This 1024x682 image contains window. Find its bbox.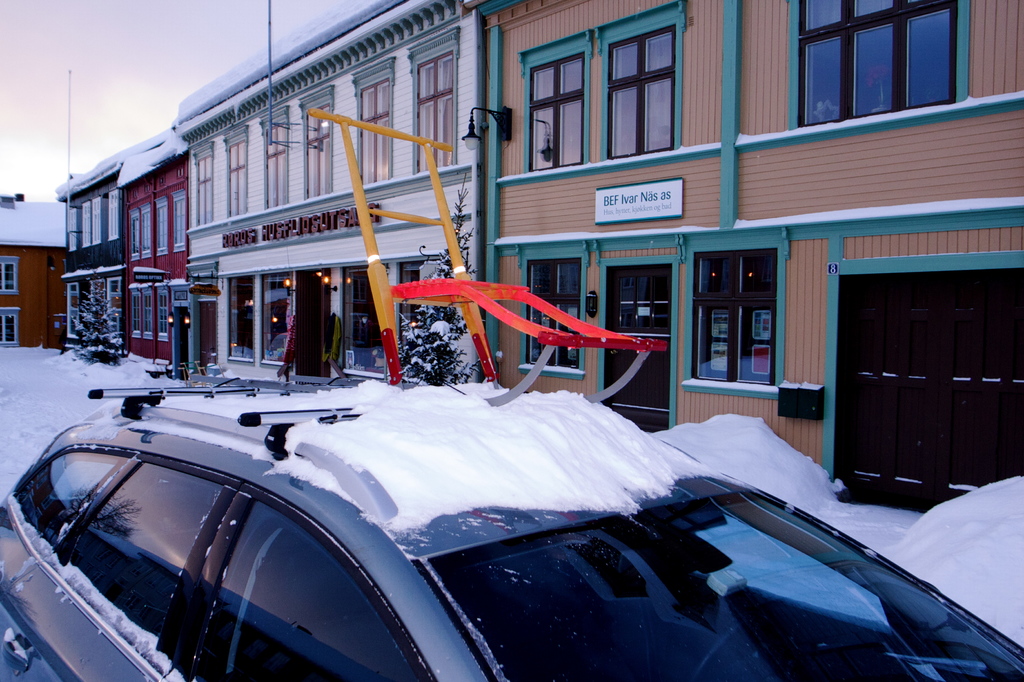
rect(522, 256, 581, 370).
